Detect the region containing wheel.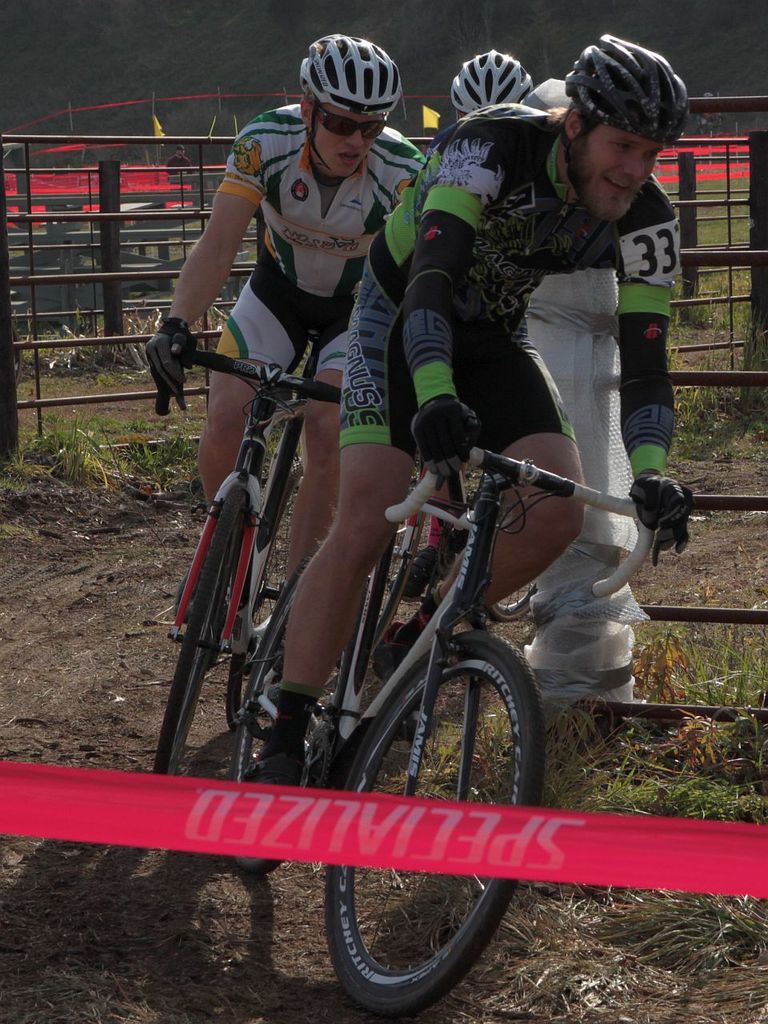
x1=315 y1=634 x2=544 y2=1017.
